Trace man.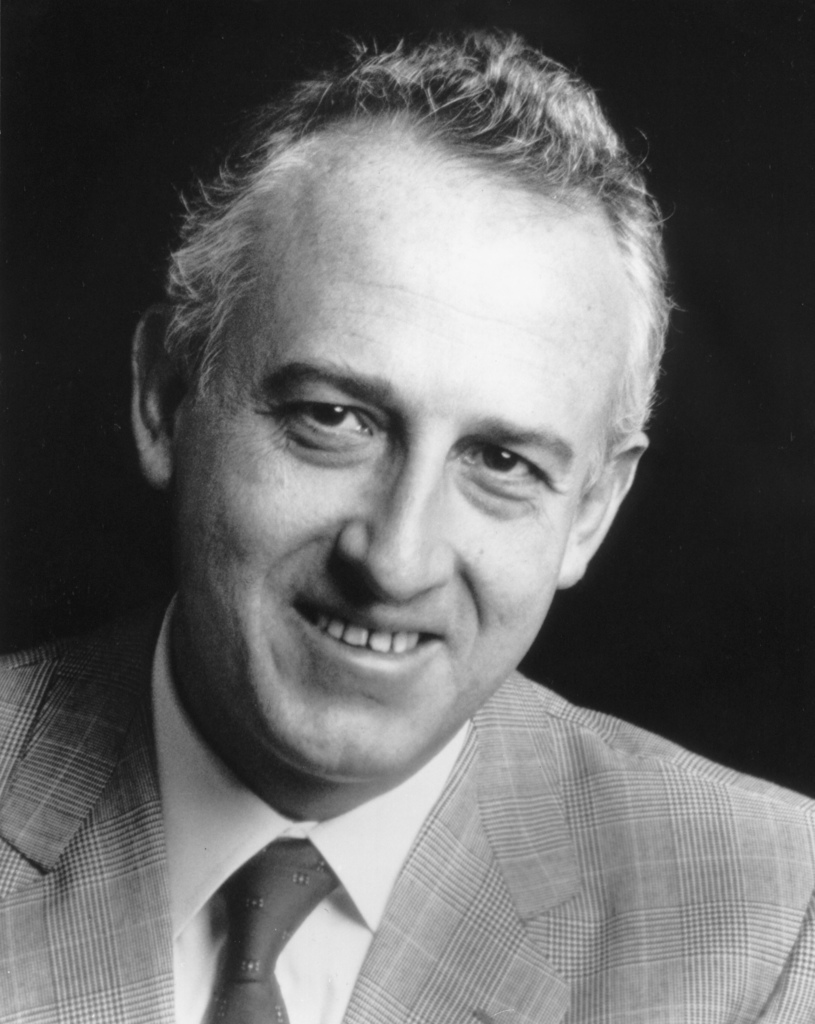
Traced to crop(34, 55, 814, 1019).
